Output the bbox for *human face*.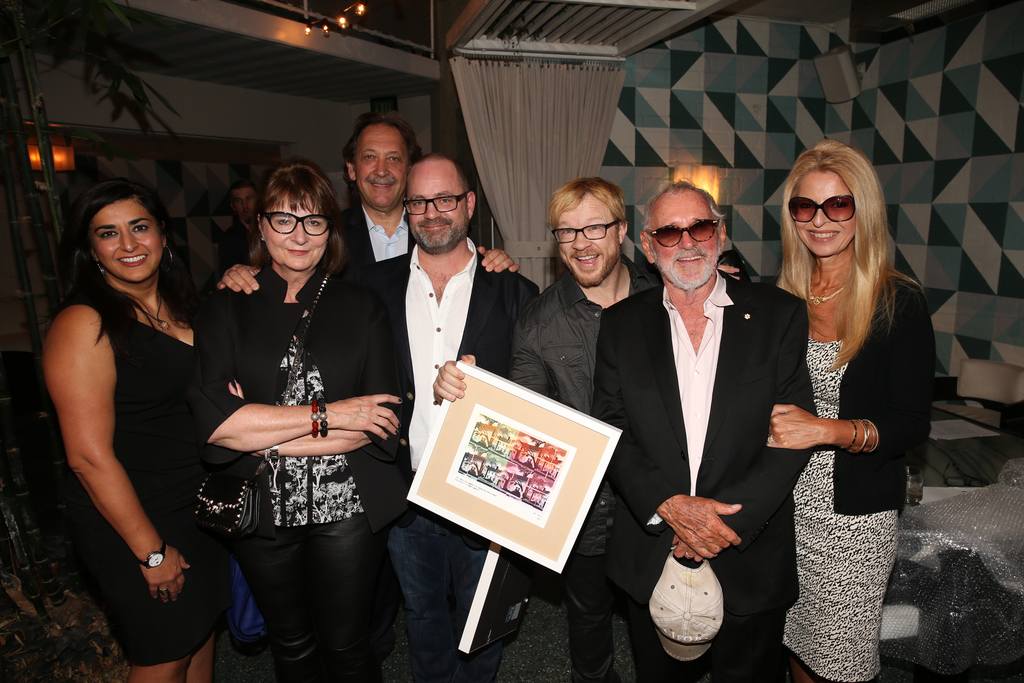
x1=94 y1=200 x2=161 y2=274.
